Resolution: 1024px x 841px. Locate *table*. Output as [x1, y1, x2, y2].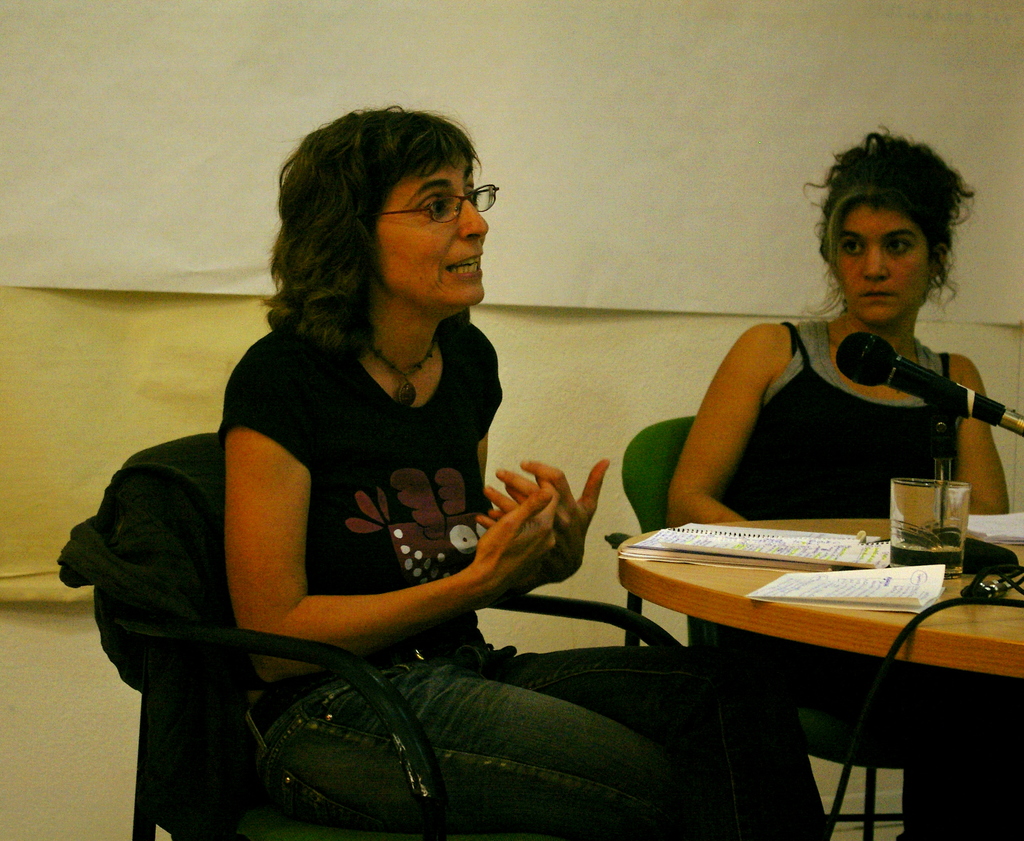
[572, 471, 1023, 787].
